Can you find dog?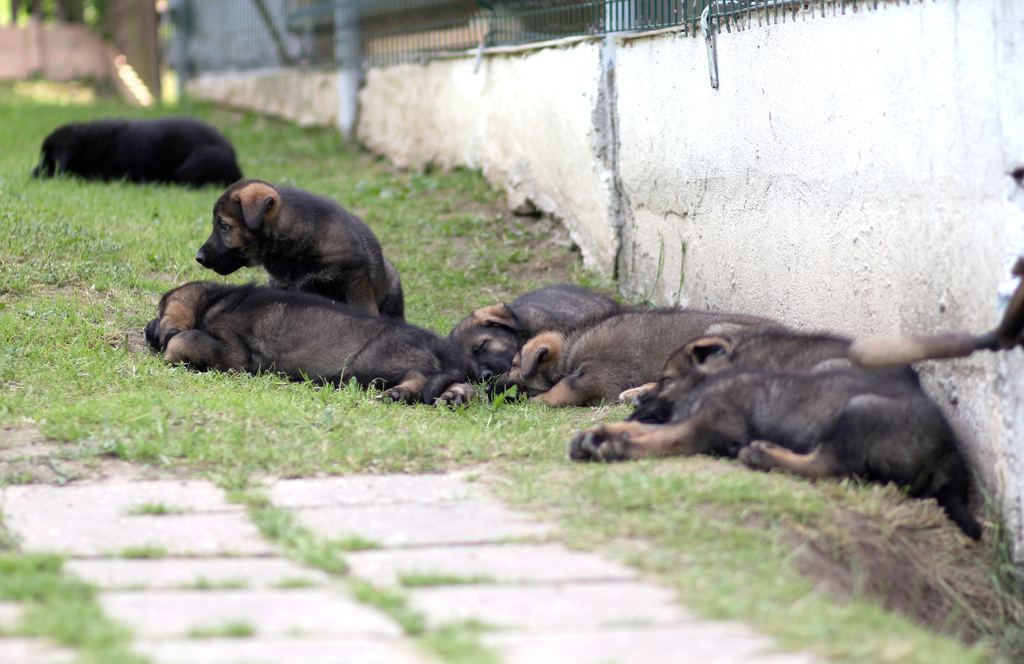
Yes, bounding box: x1=444, y1=283, x2=636, y2=385.
